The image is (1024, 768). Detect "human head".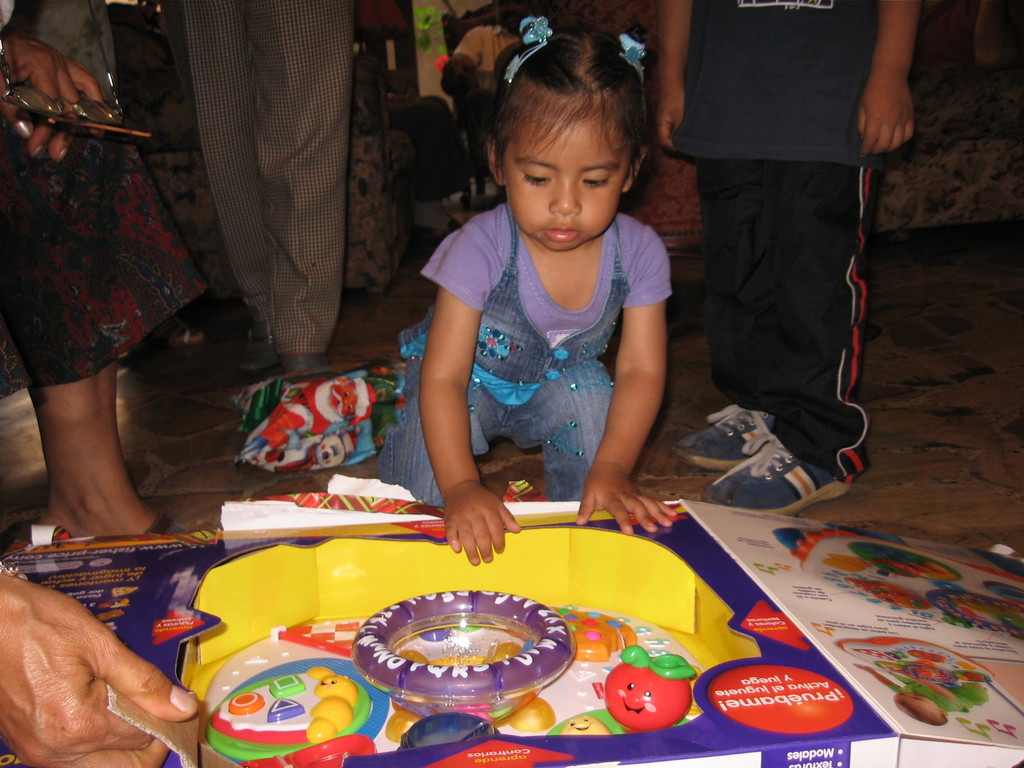
Detection: BBox(504, 22, 676, 264).
